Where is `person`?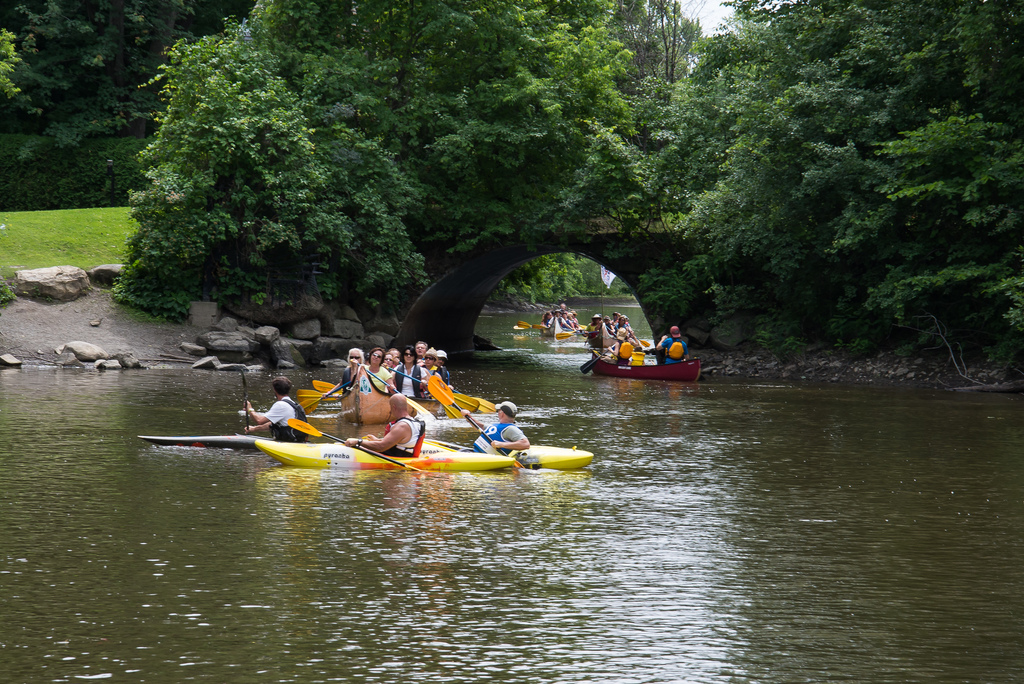
locate(385, 346, 403, 361).
